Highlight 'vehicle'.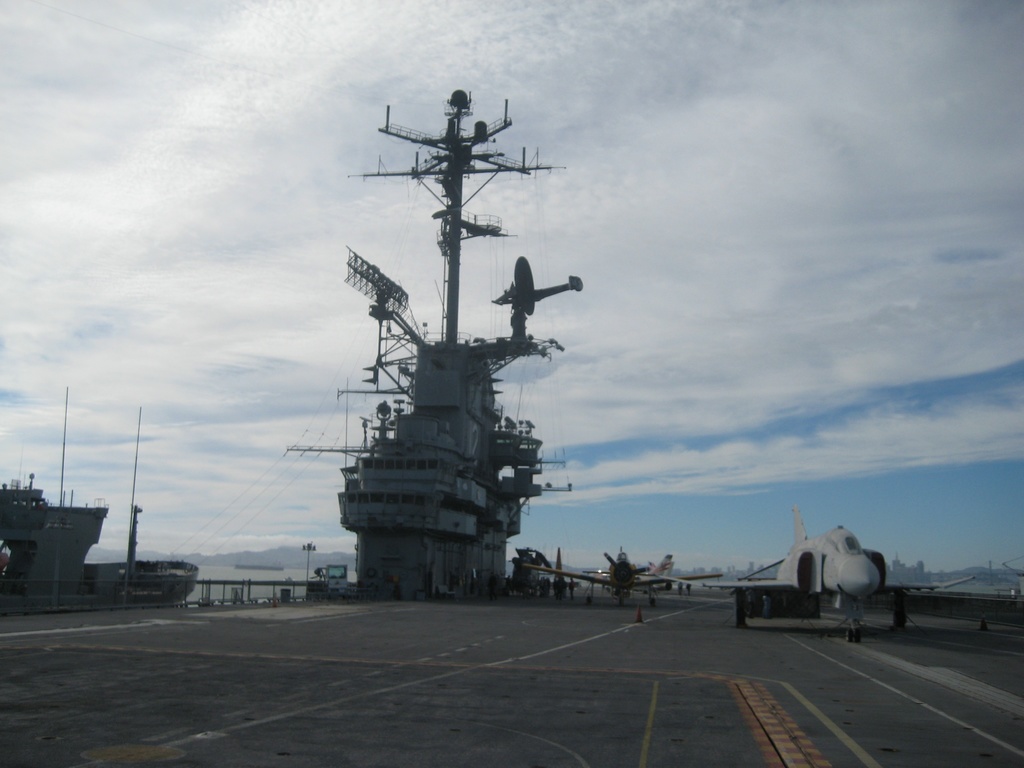
Highlighted region: x1=320 y1=141 x2=581 y2=609.
